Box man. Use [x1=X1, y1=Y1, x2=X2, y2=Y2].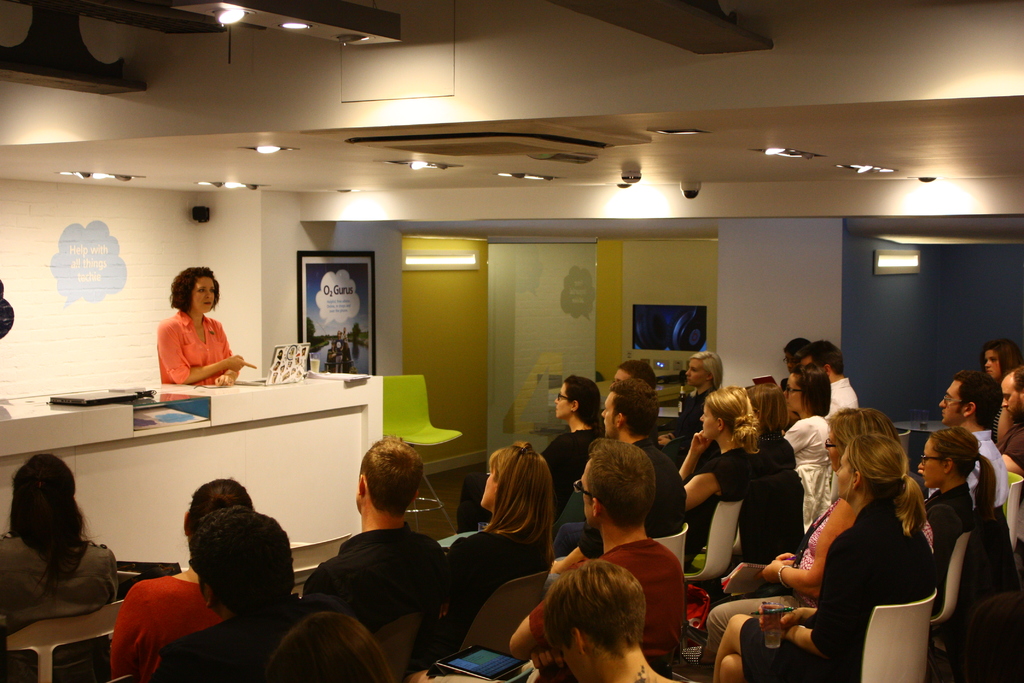
[x1=150, y1=505, x2=385, y2=682].
